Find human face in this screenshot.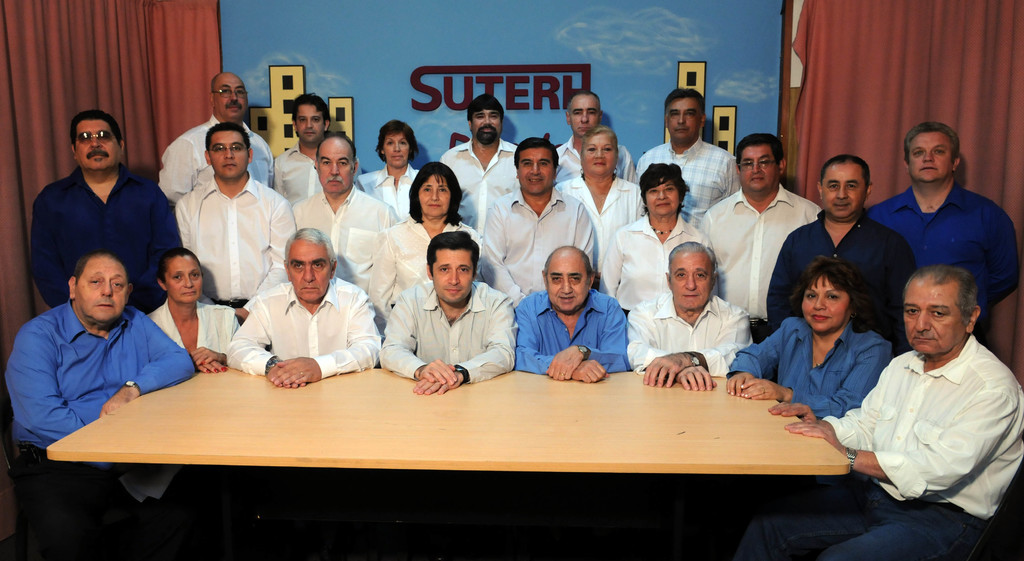
The bounding box for human face is x1=289, y1=243, x2=332, y2=303.
